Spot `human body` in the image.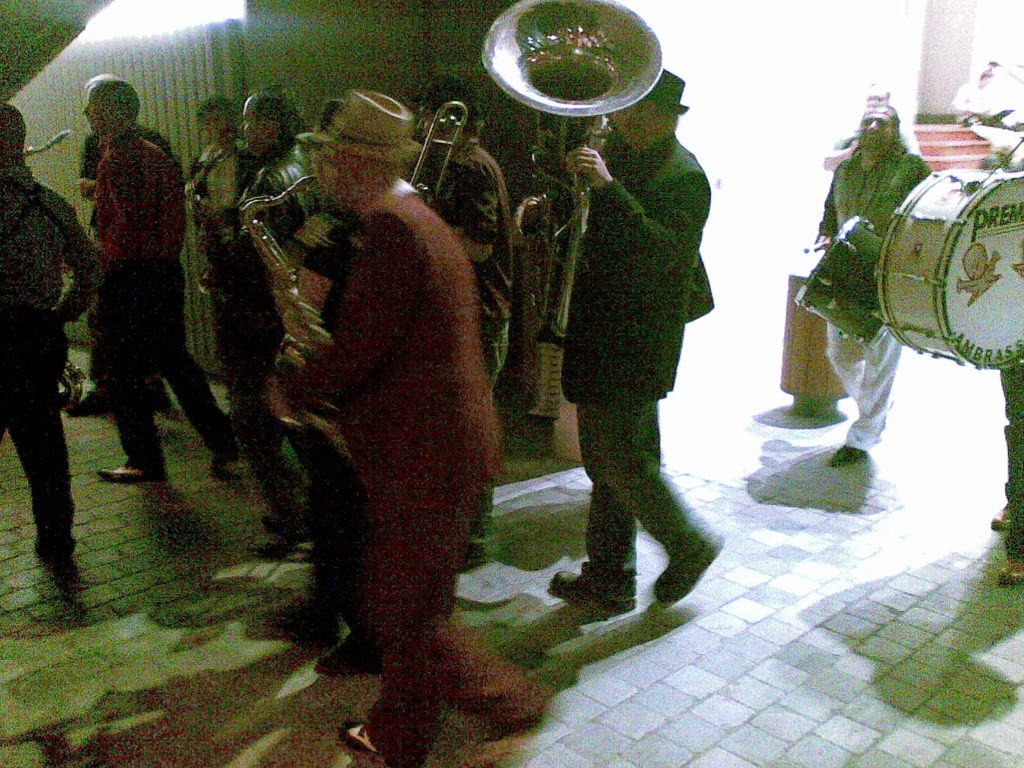
`human body` found at x1=556 y1=129 x2=728 y2=611.
